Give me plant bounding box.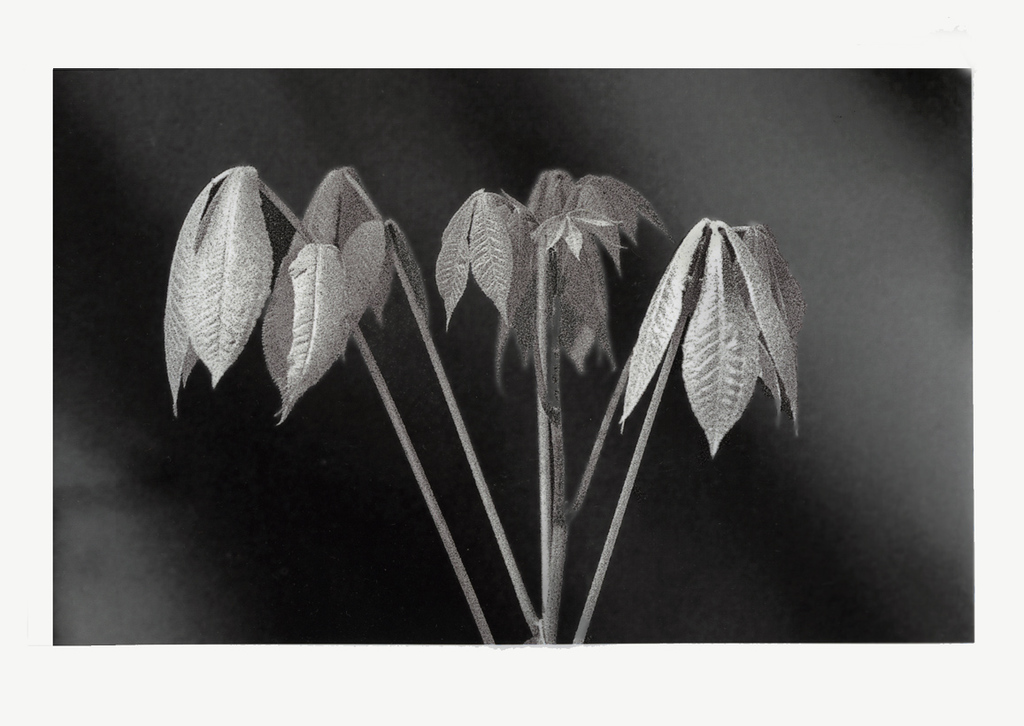
box=[162, 144, 810, 640].
